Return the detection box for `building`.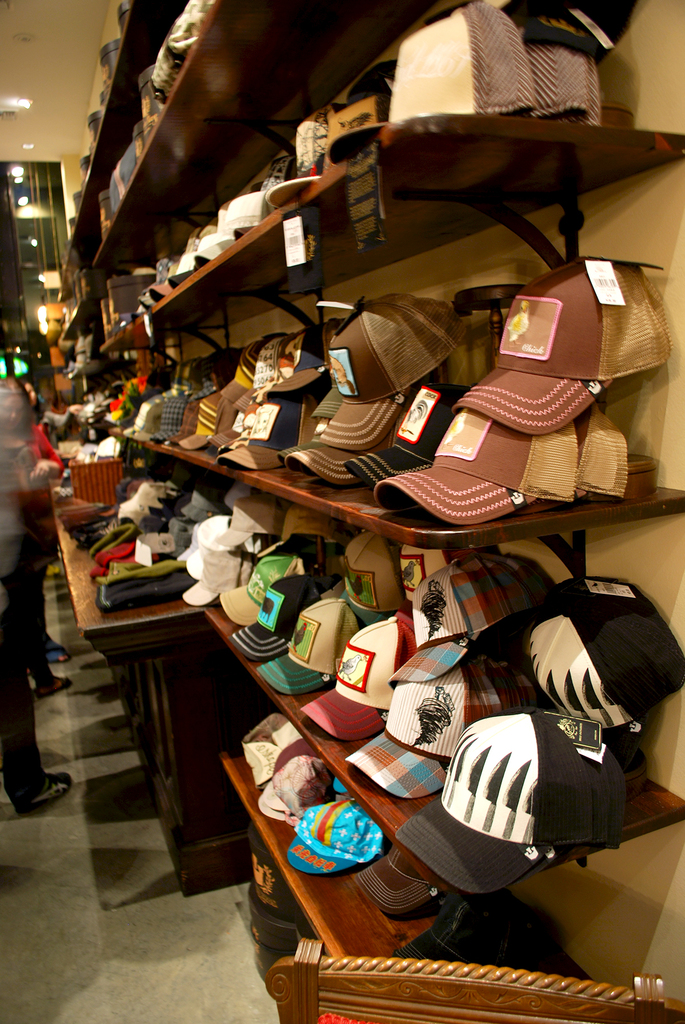
bbox=[0, 0, 684, 1023].
